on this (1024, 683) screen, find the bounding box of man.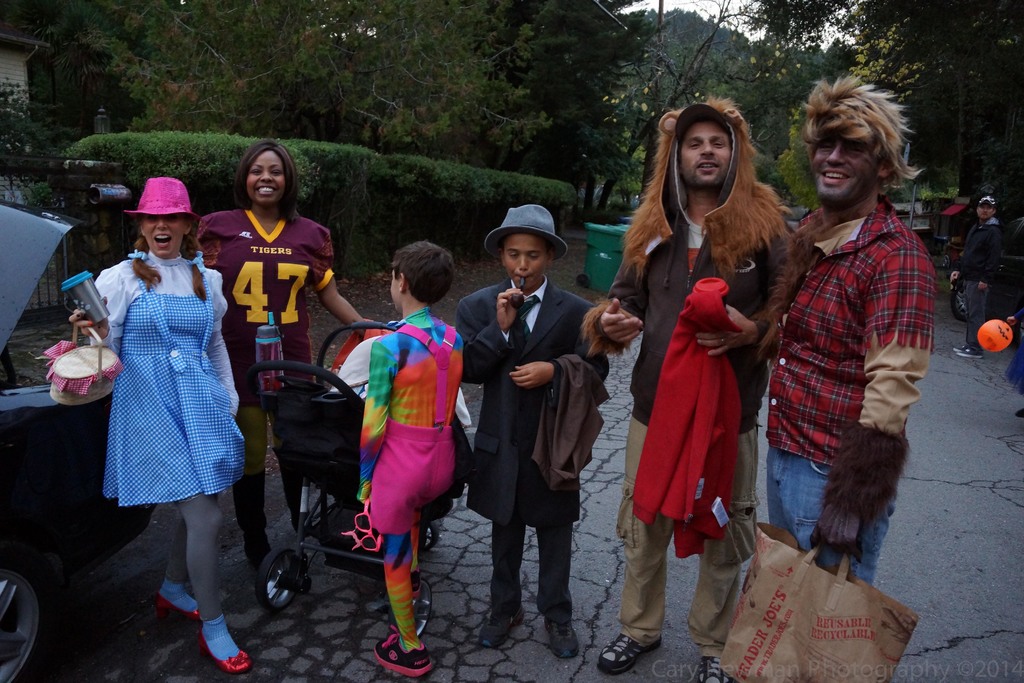
Bounding box: [left=748, top=111, right=951, bottom=595].
